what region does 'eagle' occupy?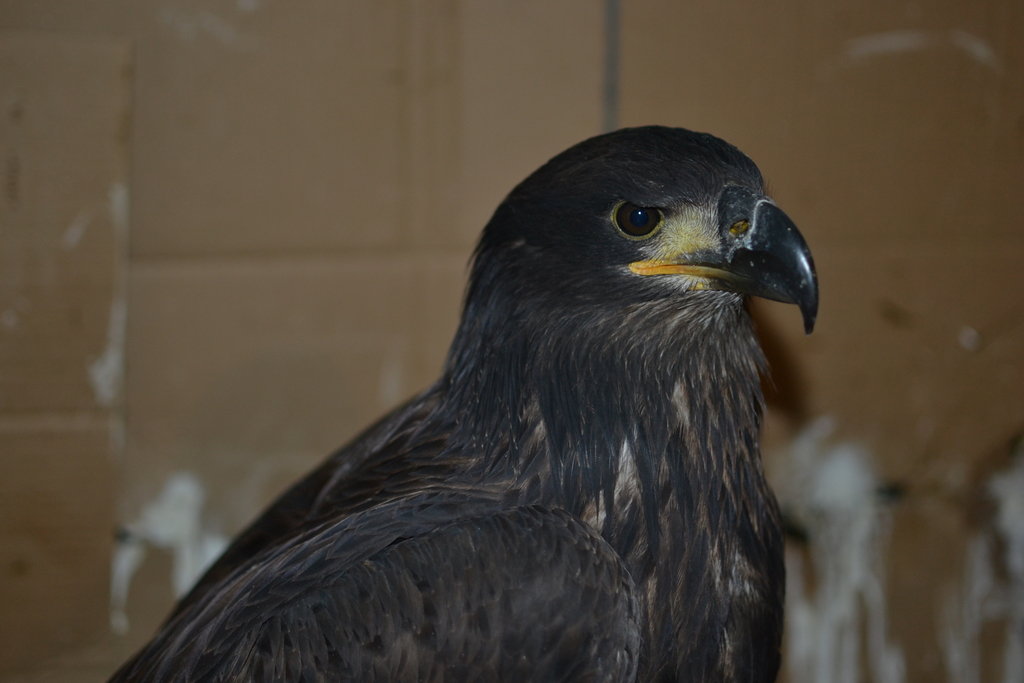
(103,122,824,682).
